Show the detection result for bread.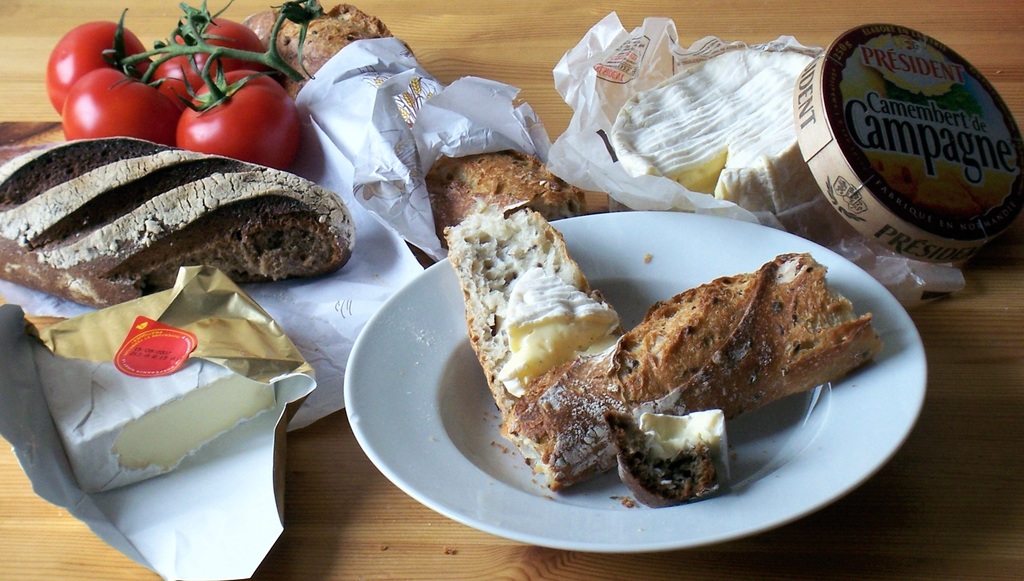
bbox=(0, 143, 359, 301).
